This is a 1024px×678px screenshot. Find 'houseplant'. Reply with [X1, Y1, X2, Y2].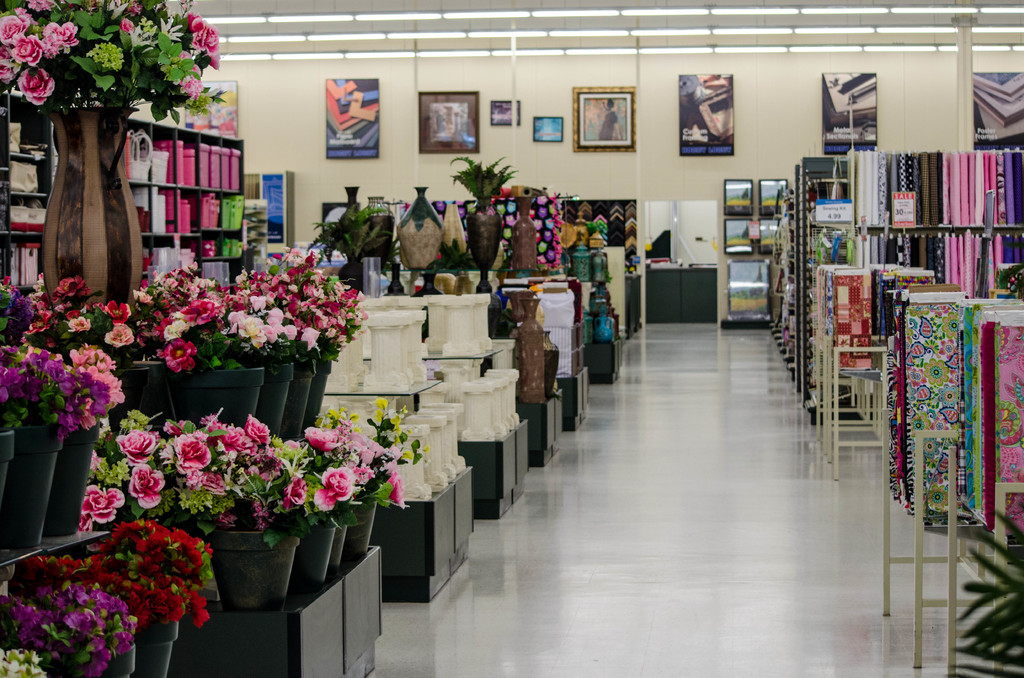
[0, 0, 239, 296].
